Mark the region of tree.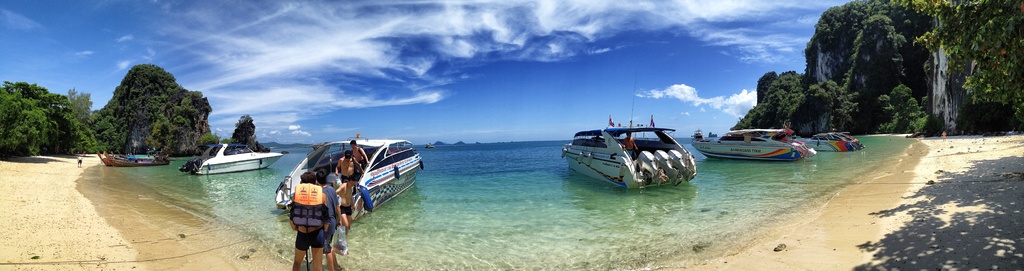
Region: locate(890, 0, 1023, 109).
